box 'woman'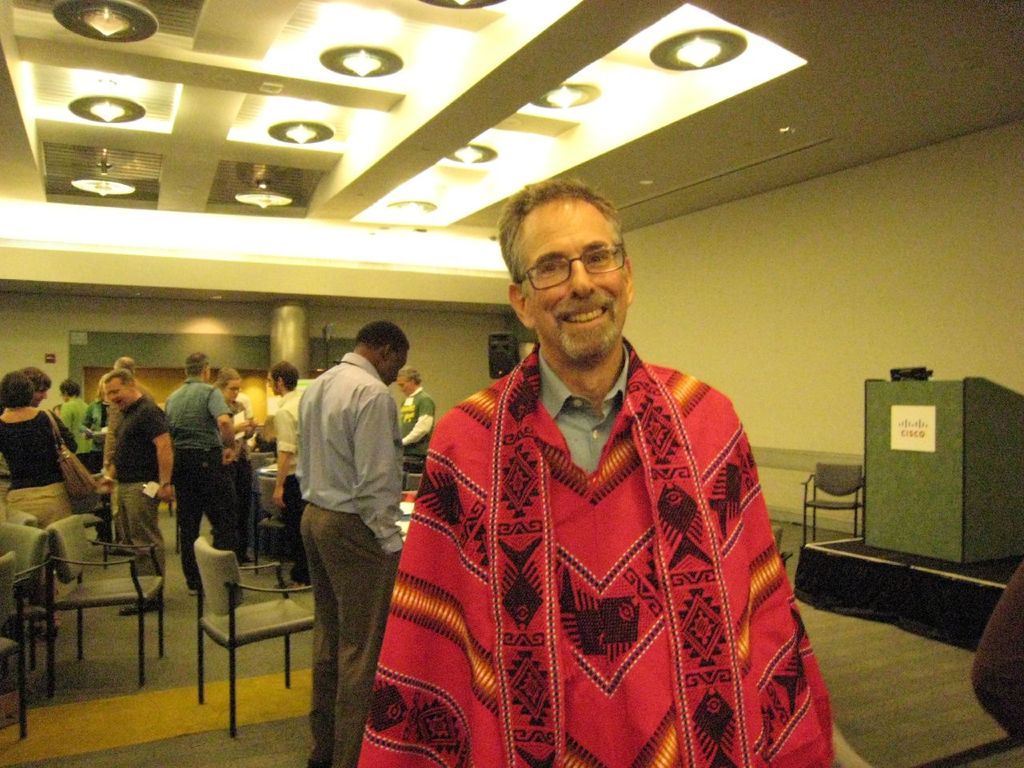
<bbox>0, 363, 82, 526</bbox>
